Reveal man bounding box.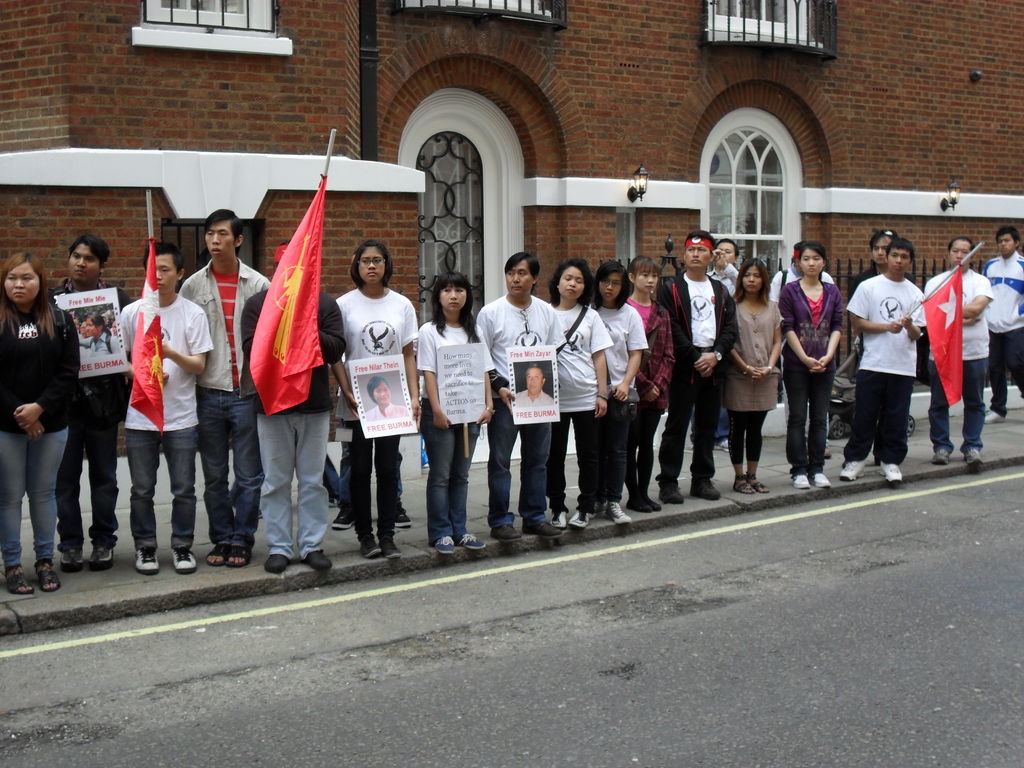
Revealed: bbox=(847, 235, 934, 485).
